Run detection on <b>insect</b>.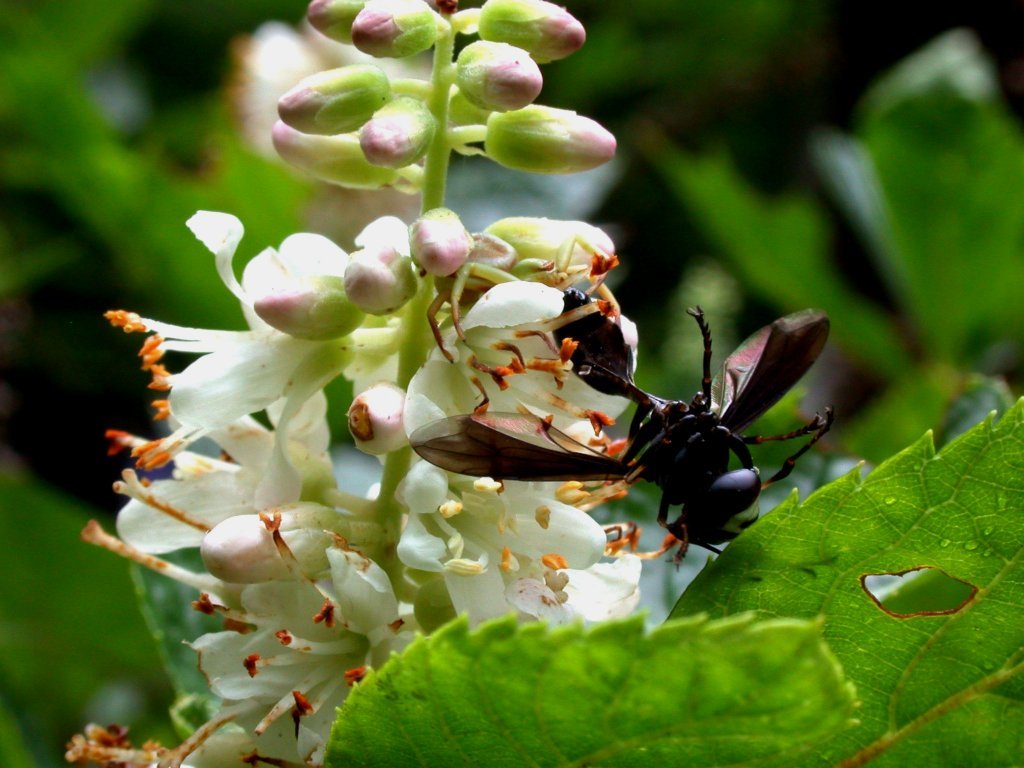
Result: bbox=(407, 287, 843, 575).
